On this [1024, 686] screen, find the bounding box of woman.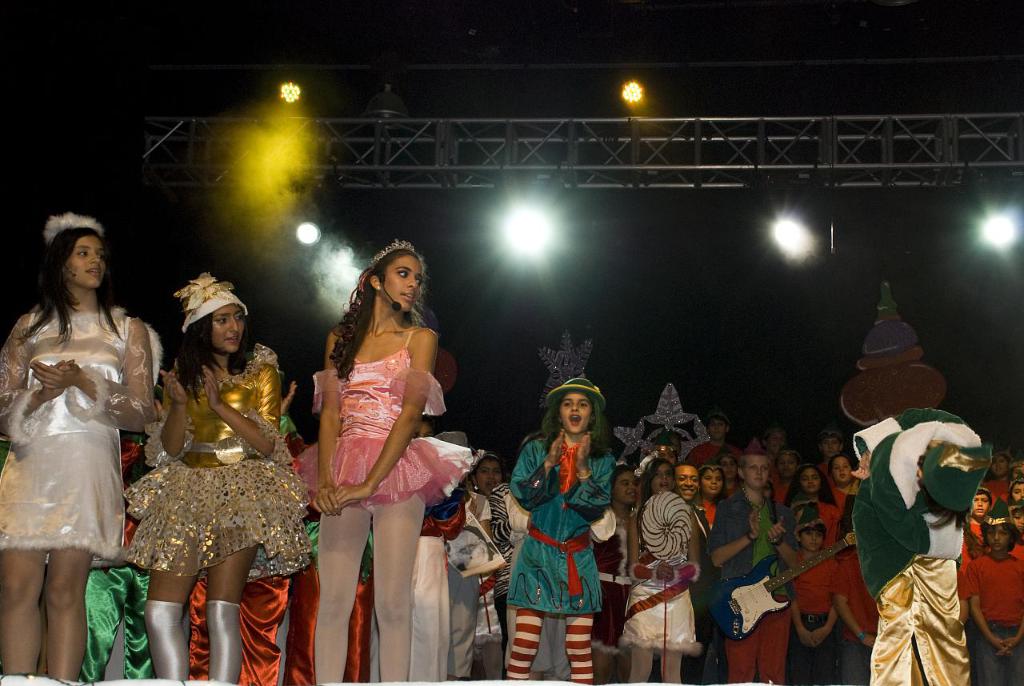
Bounding box: [x1=118, y1=268, x2=303, y2=676].
